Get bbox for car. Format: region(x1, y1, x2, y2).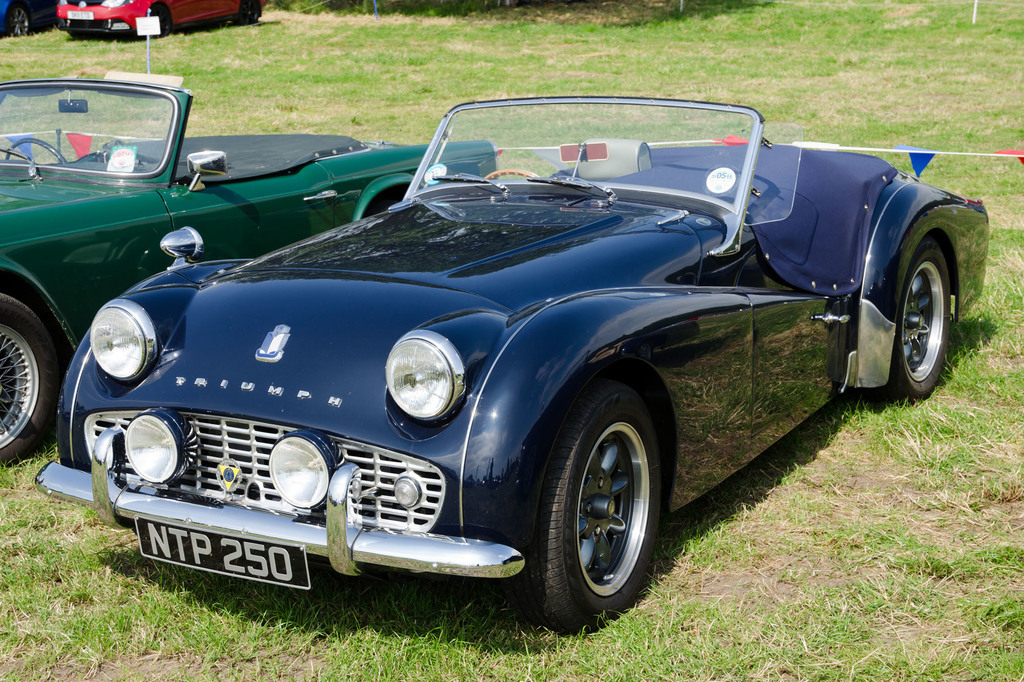
region(56, 0, 269, 40).
